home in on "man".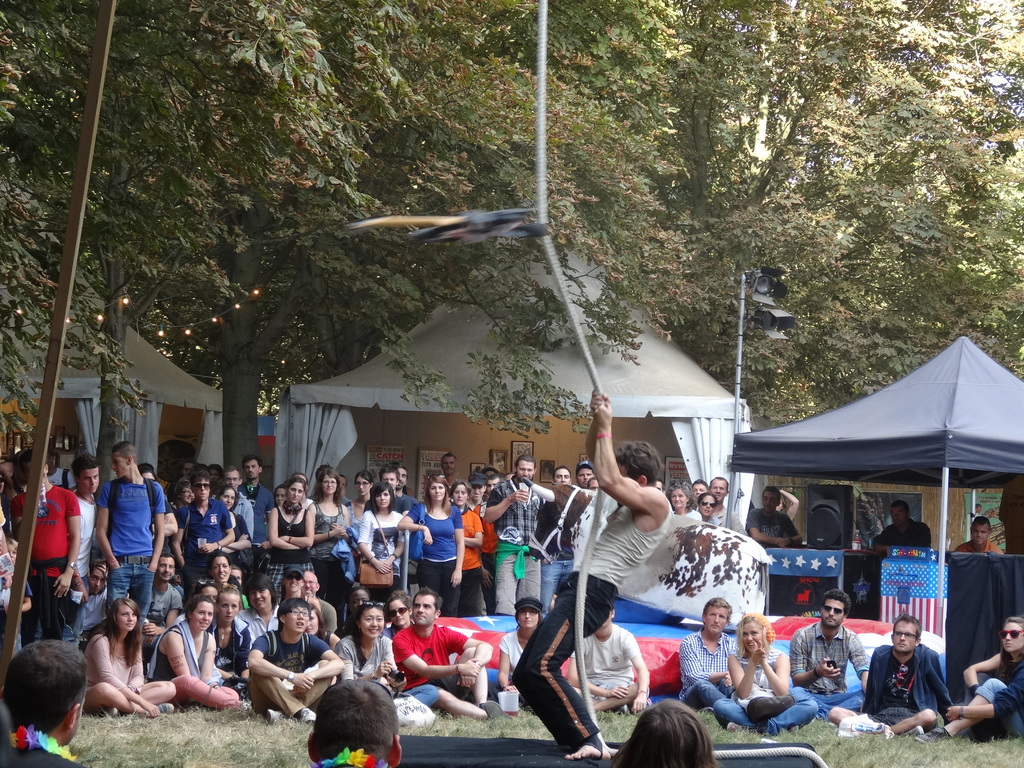
Homed in at region(708, 477, 748, 535).
